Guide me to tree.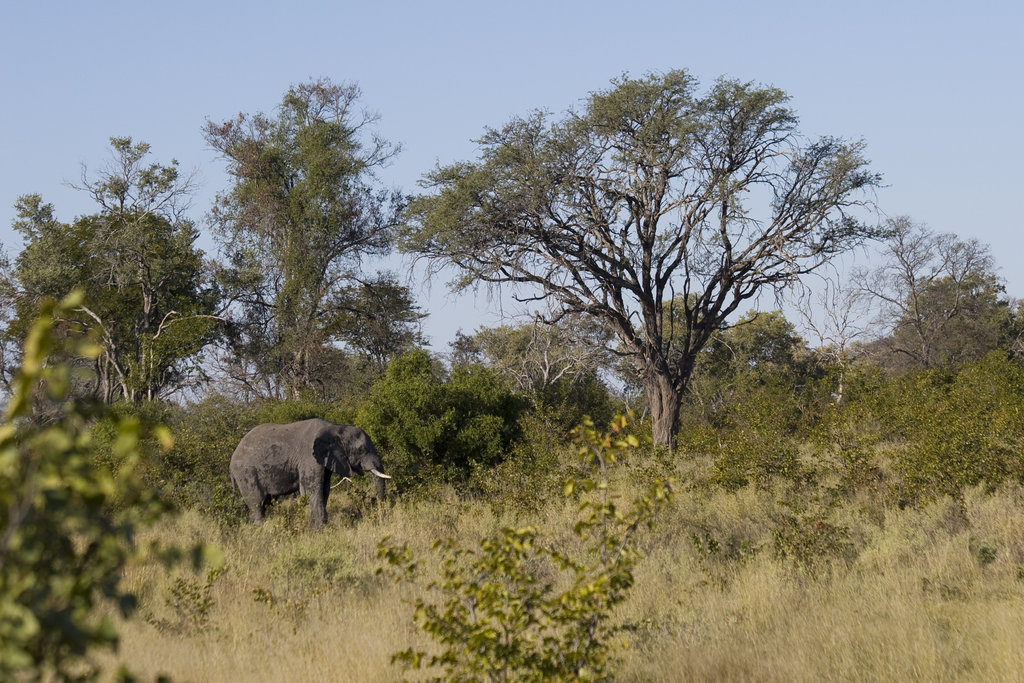
Guidance: region(436, 318, 639, 518).
